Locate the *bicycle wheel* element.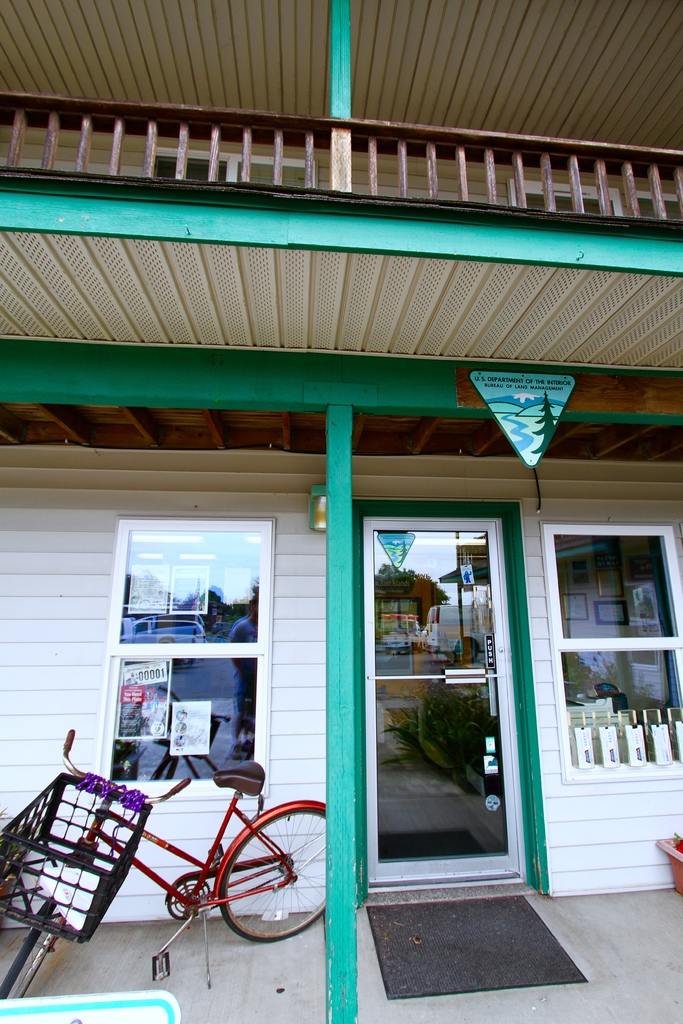
Element bbox: {"x1": 0, "y1": 907, "x2": 66, "y2": 1001}.
